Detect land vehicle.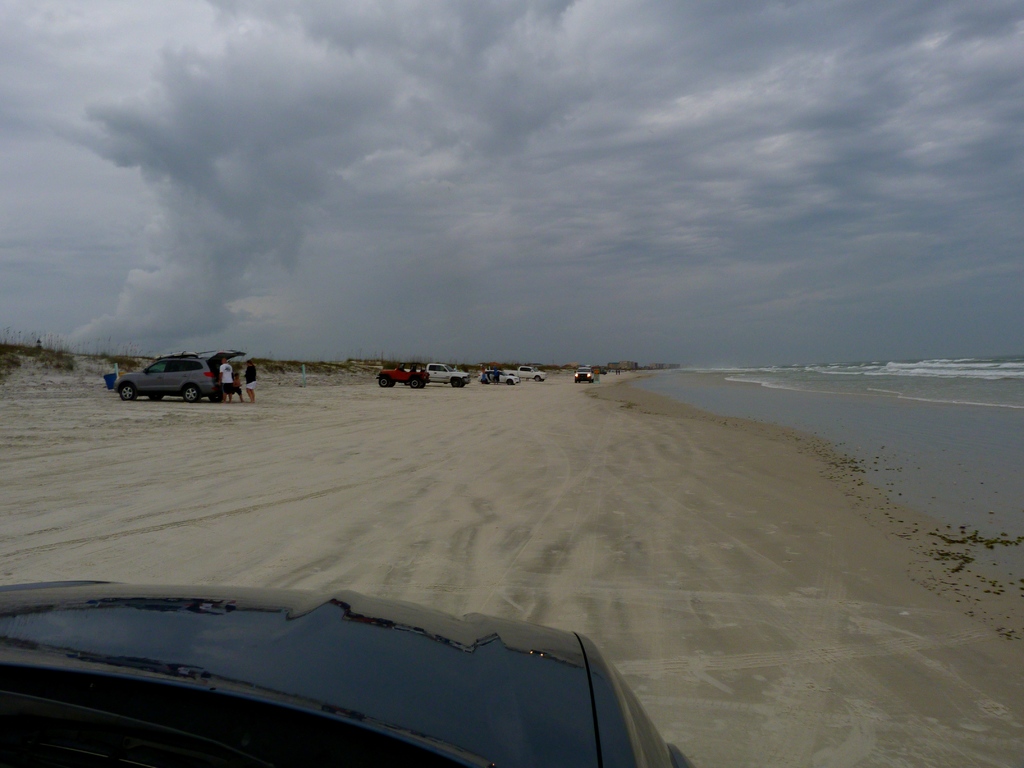
Detected at pyautogui.locateOnScreen(599, 365, 607, 376).
